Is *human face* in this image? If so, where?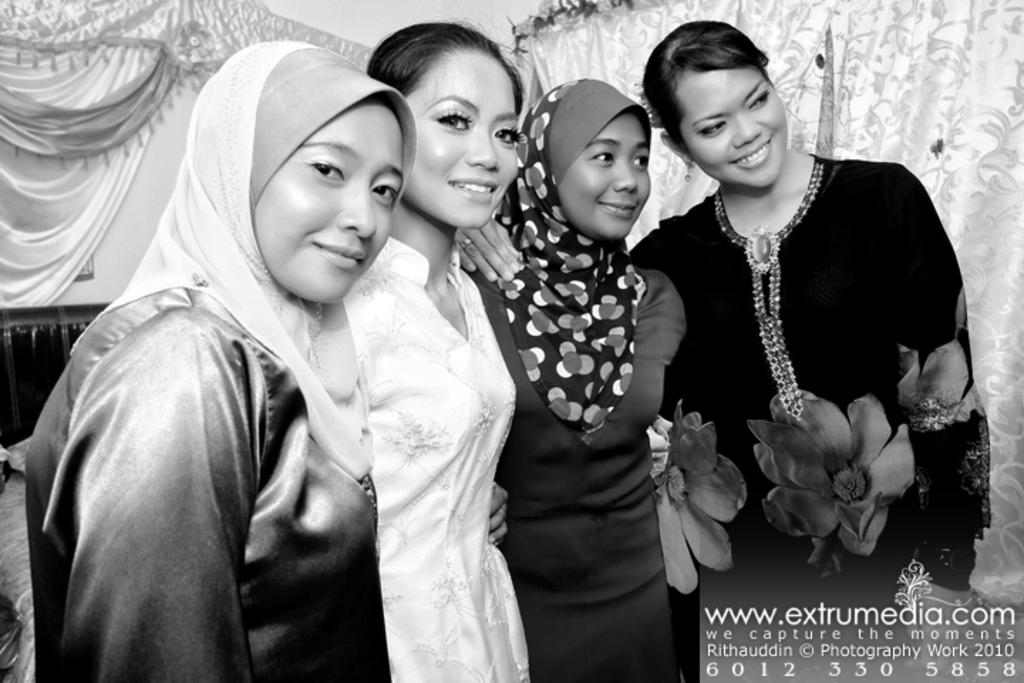
Yes, at 558 112 649 238.
